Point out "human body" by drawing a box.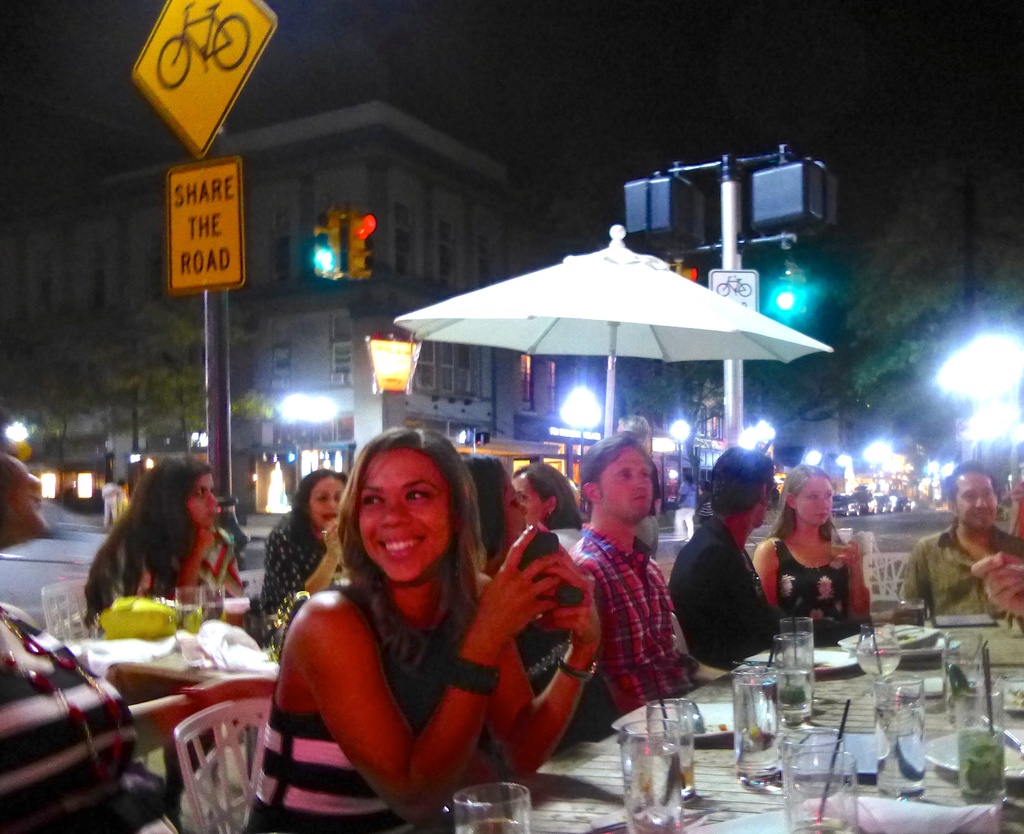
bbox=(258, 471, 353, 641).
